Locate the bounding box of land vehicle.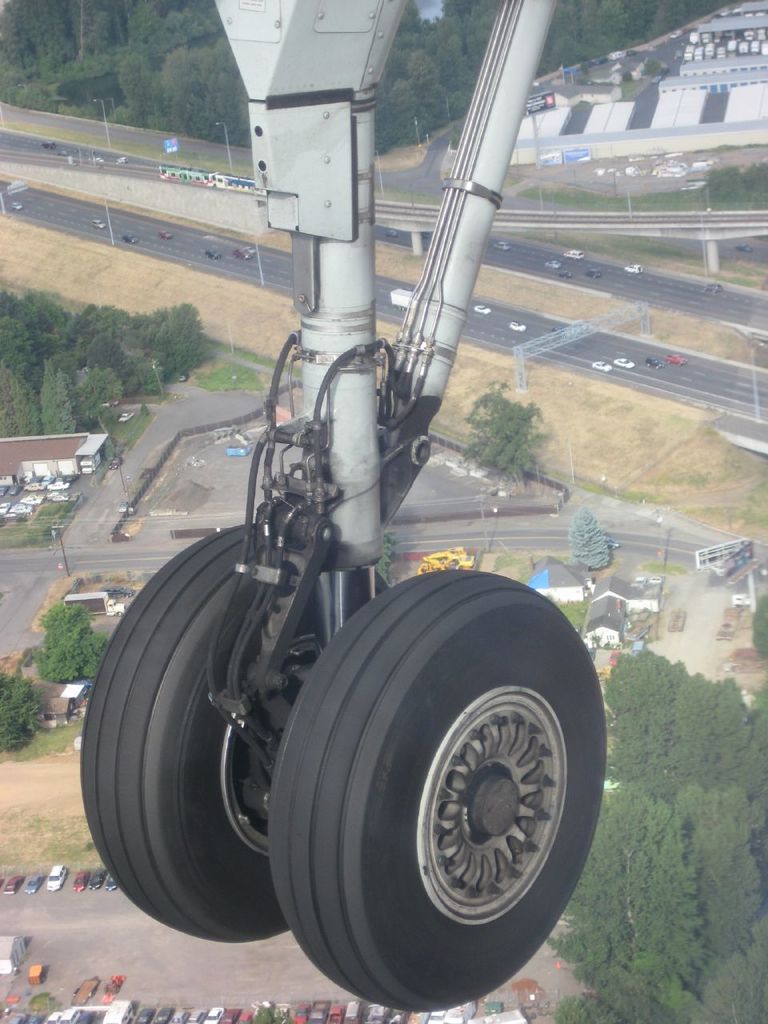
Bounding box: crop(600, 533, 623, 553).
